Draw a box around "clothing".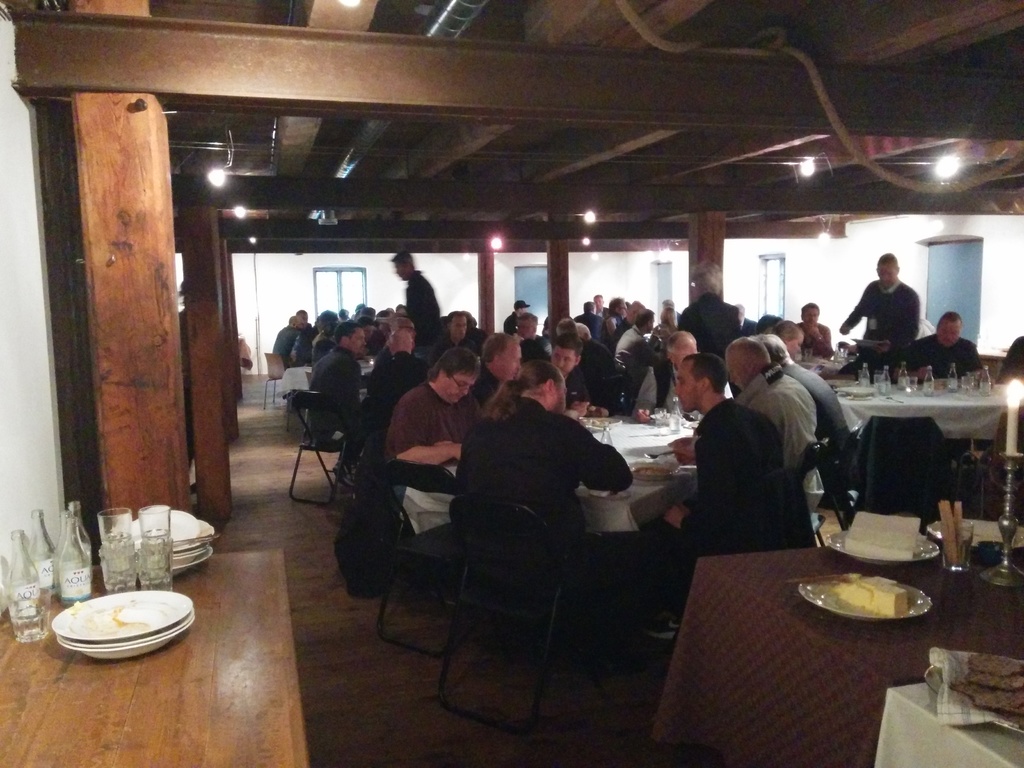
<region>630, 353, 728, 410</region>.
